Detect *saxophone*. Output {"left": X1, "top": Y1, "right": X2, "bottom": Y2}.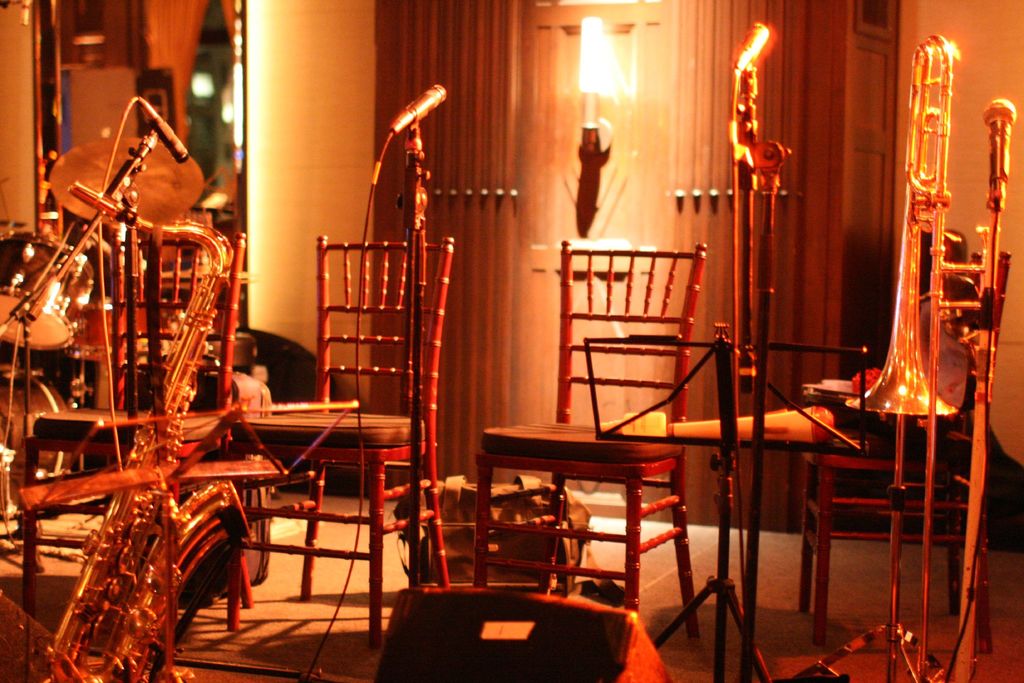
{"left": 42, "top": 179, "right": 253, "bottom": 682}.
